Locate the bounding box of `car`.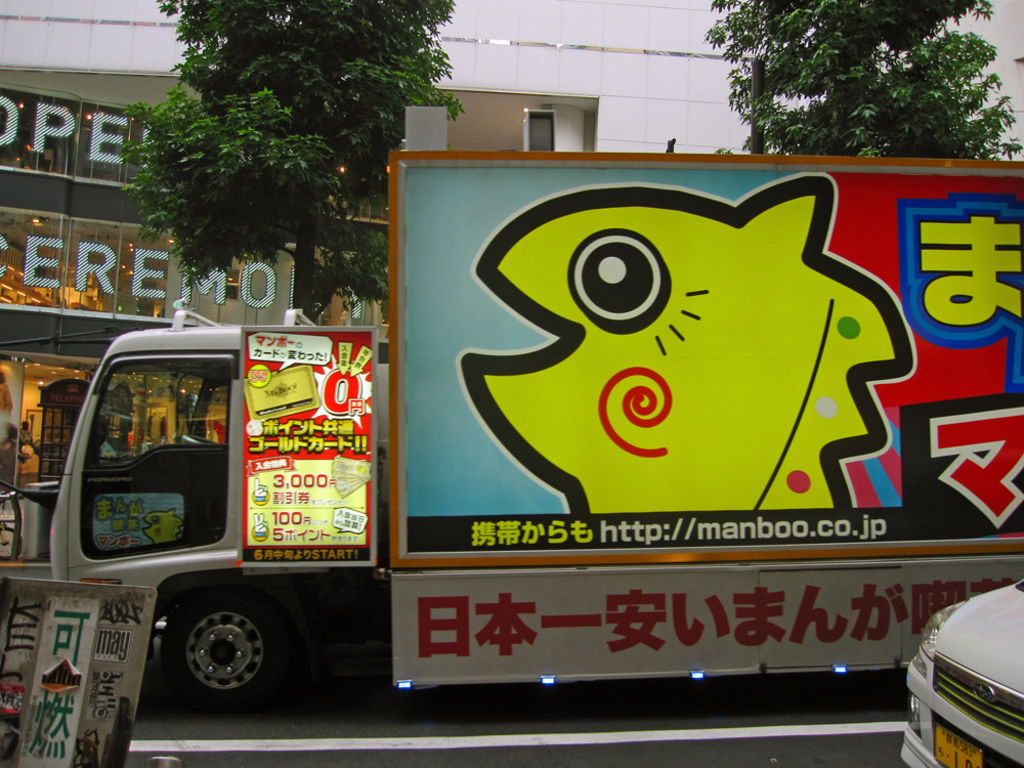
Bounding box: Rect(900, 577, 1023, 767).
